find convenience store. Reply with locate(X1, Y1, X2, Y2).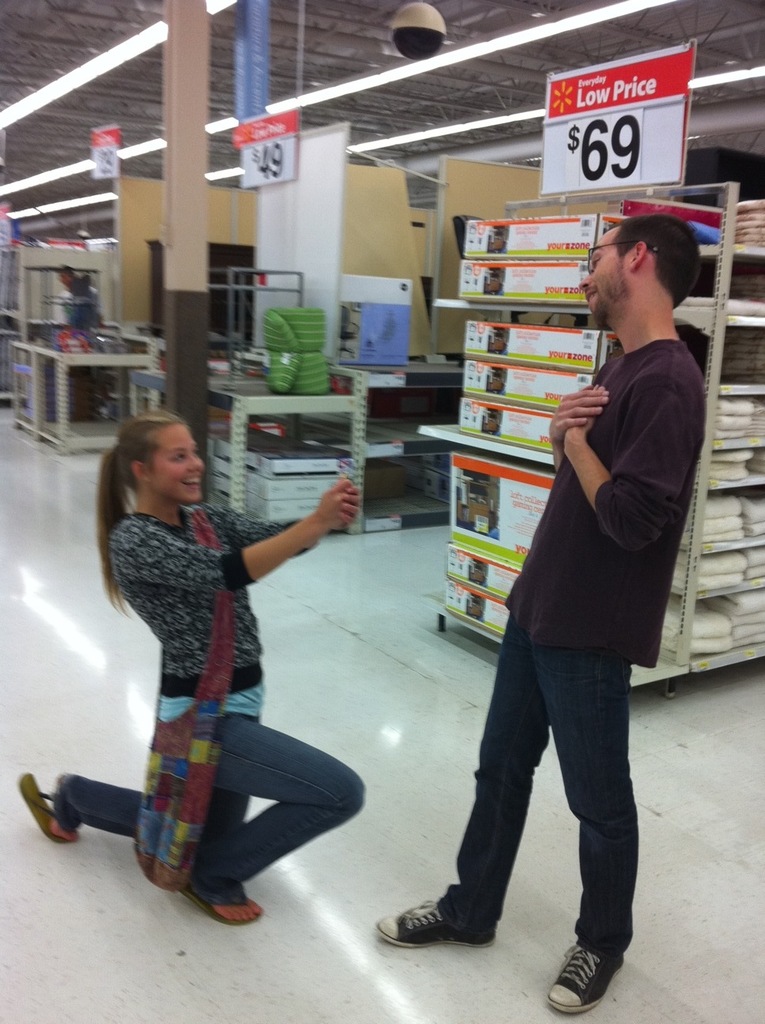
locate(0, 0, 764, 1023).
